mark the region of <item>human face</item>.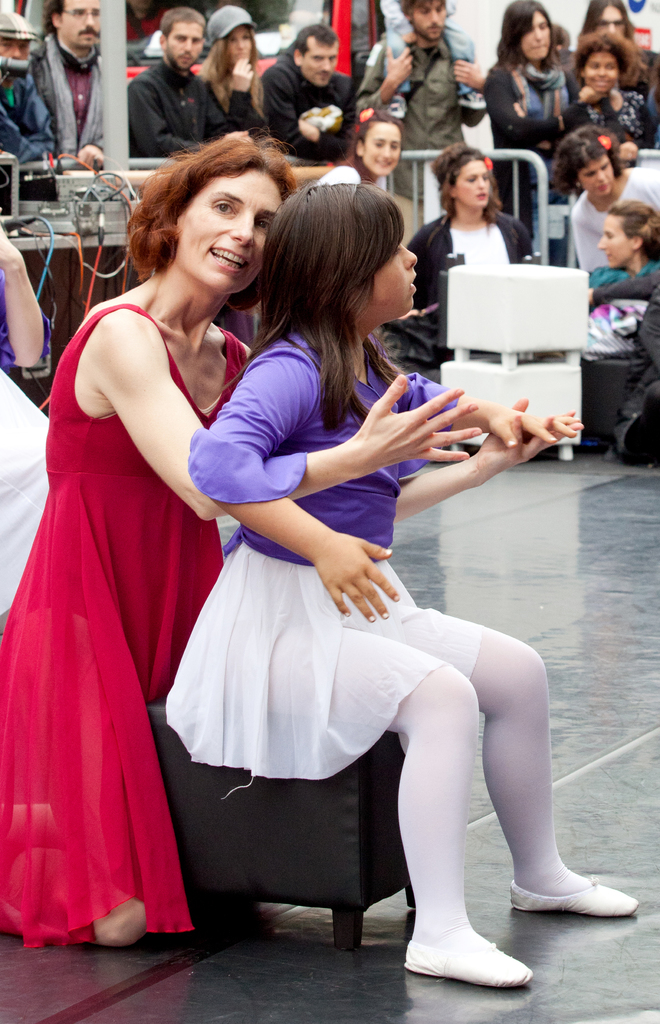
Region: BBox(593, 6, 627, 42).
